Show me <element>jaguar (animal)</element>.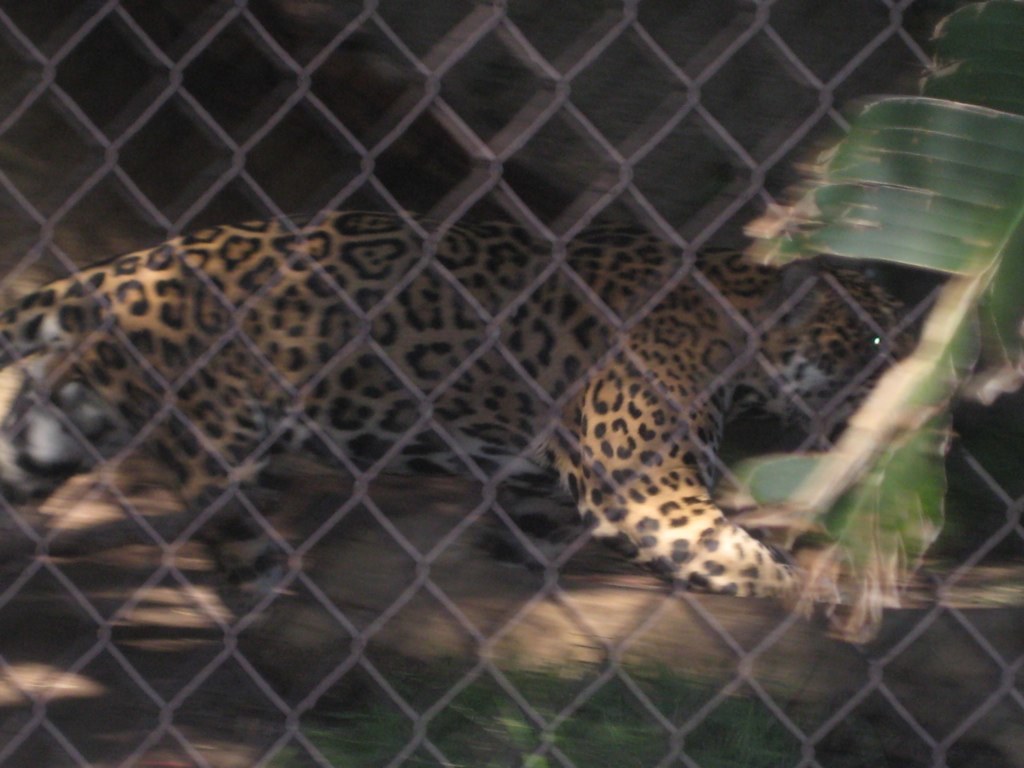
<element>jaguar (animal)</element> is here: box=[0, 210, 962, 608].
